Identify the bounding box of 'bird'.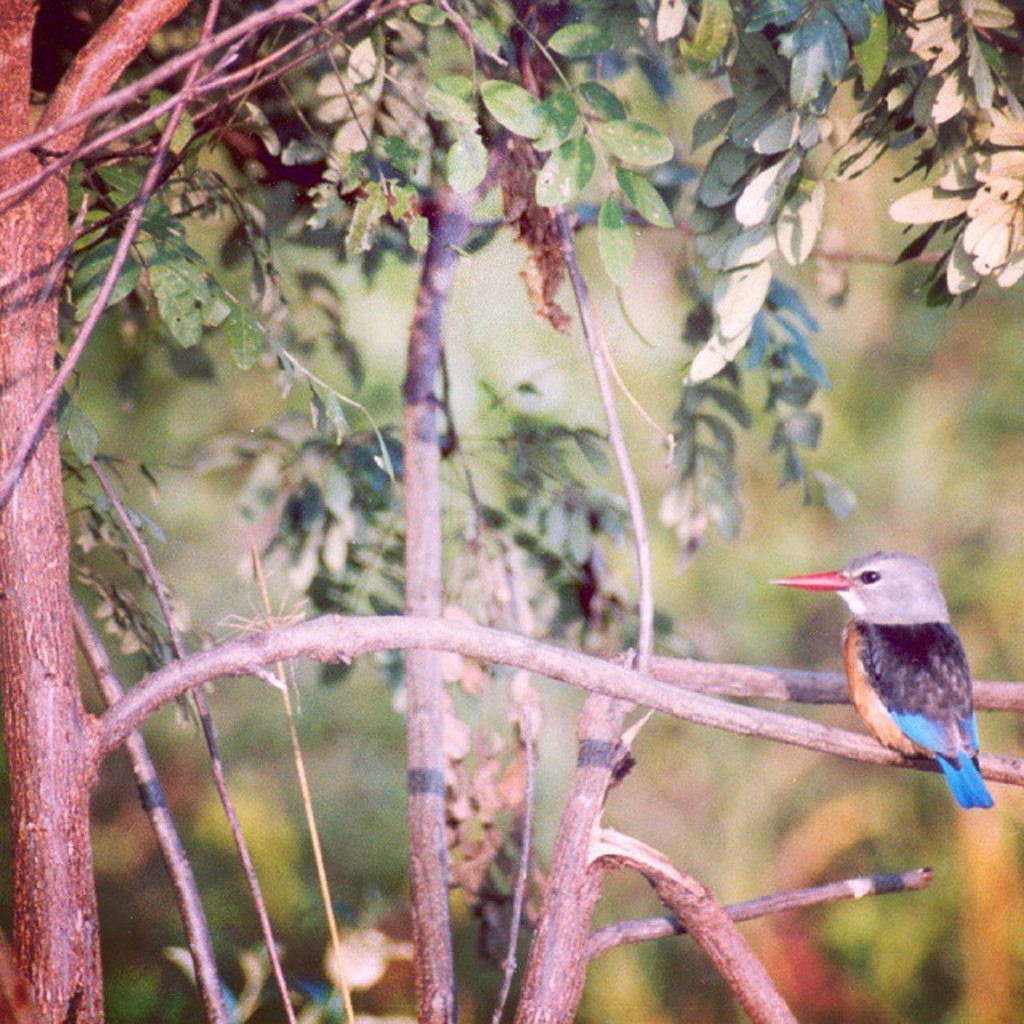
bbox(786, 554, 1013, 818).
